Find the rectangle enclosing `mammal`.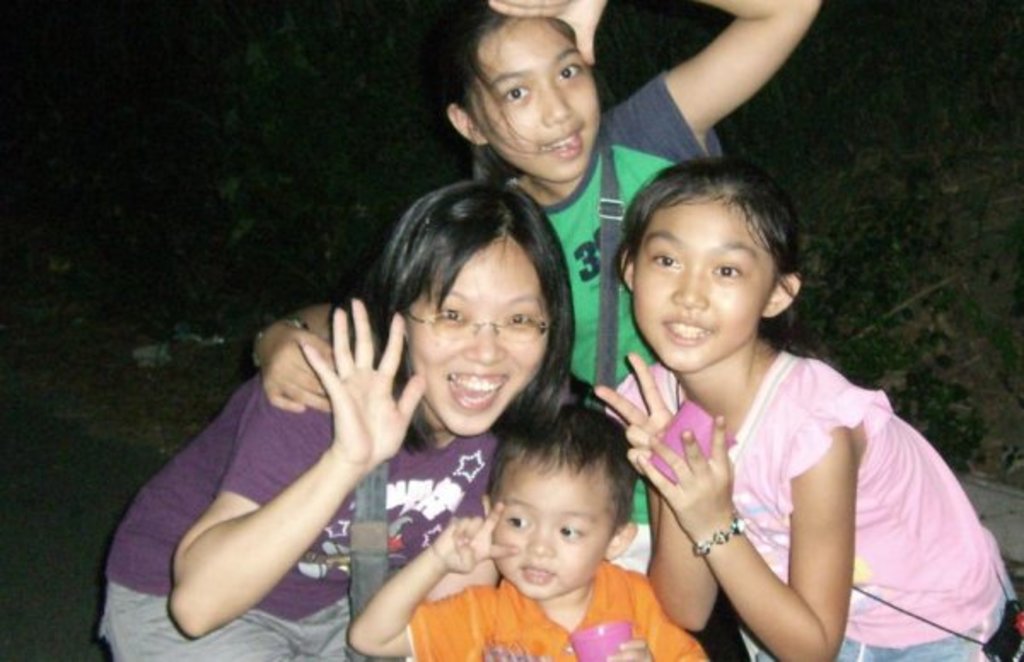
<region>341, 372, 707, 660</region>.
